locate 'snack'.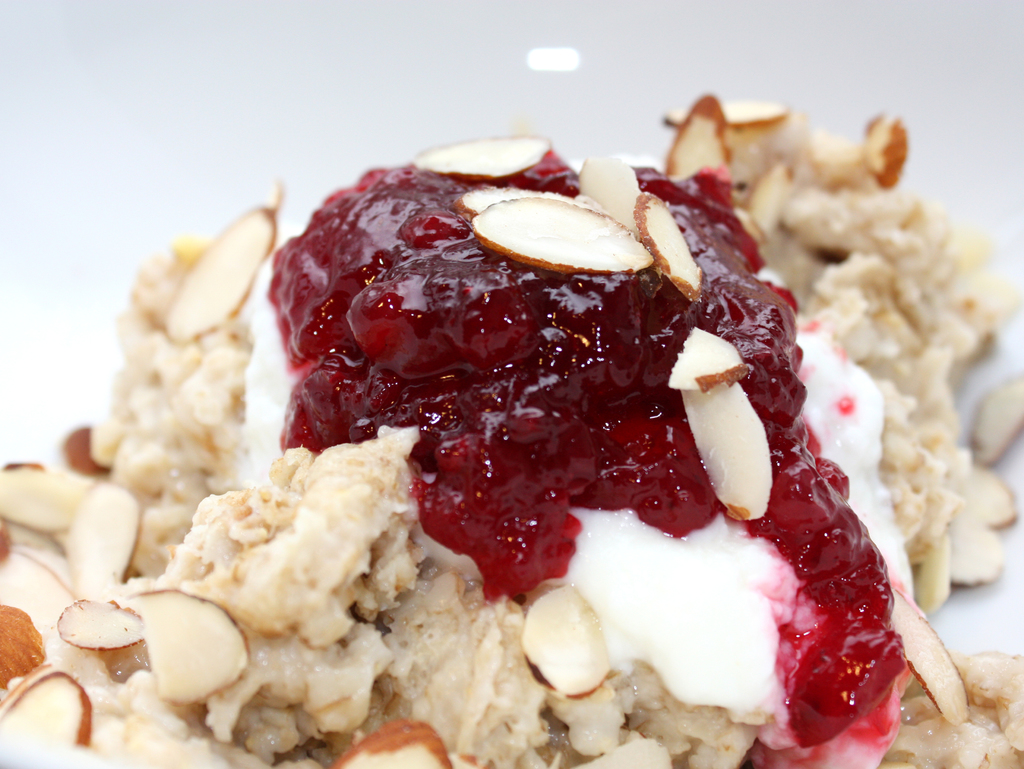
Bounding box: [671,96,1023,620].
